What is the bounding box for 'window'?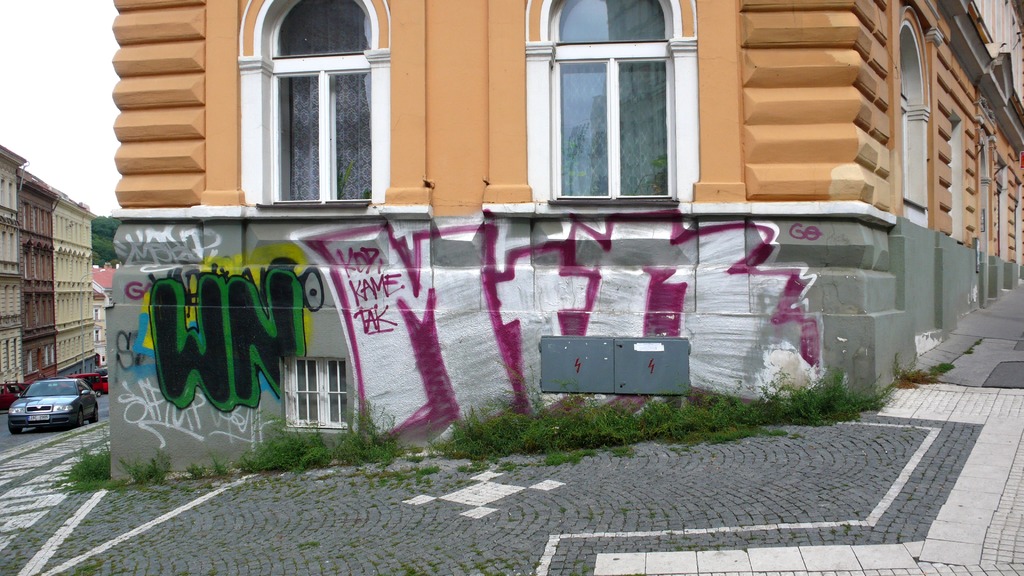
269:0:373:212.
